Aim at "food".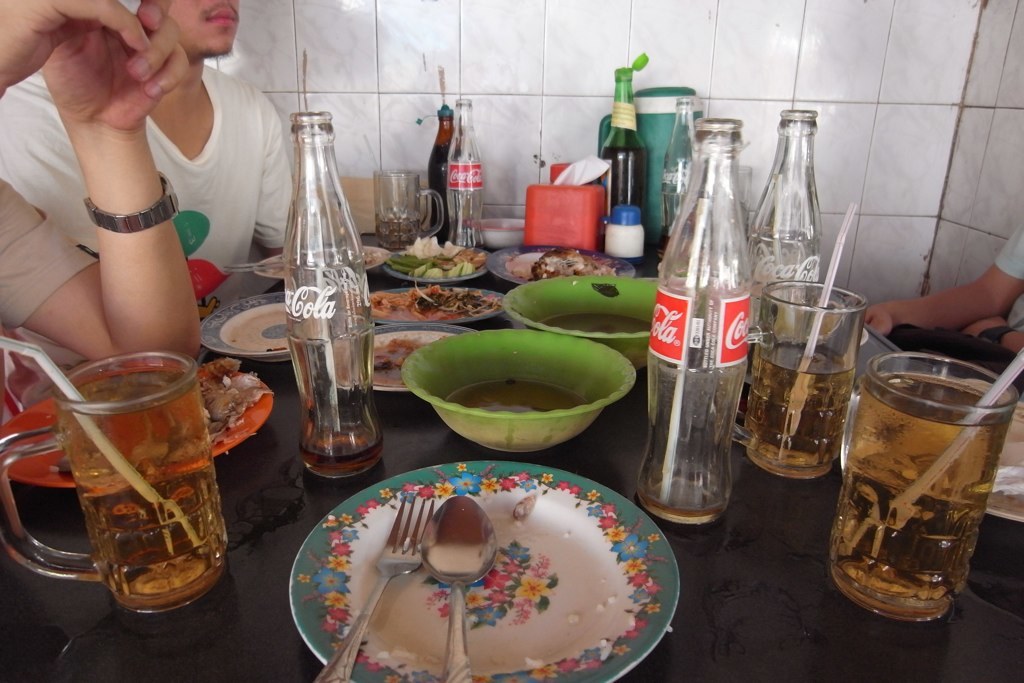
Aimed at [x1=389, y1=236, x2=483, y2=278].
